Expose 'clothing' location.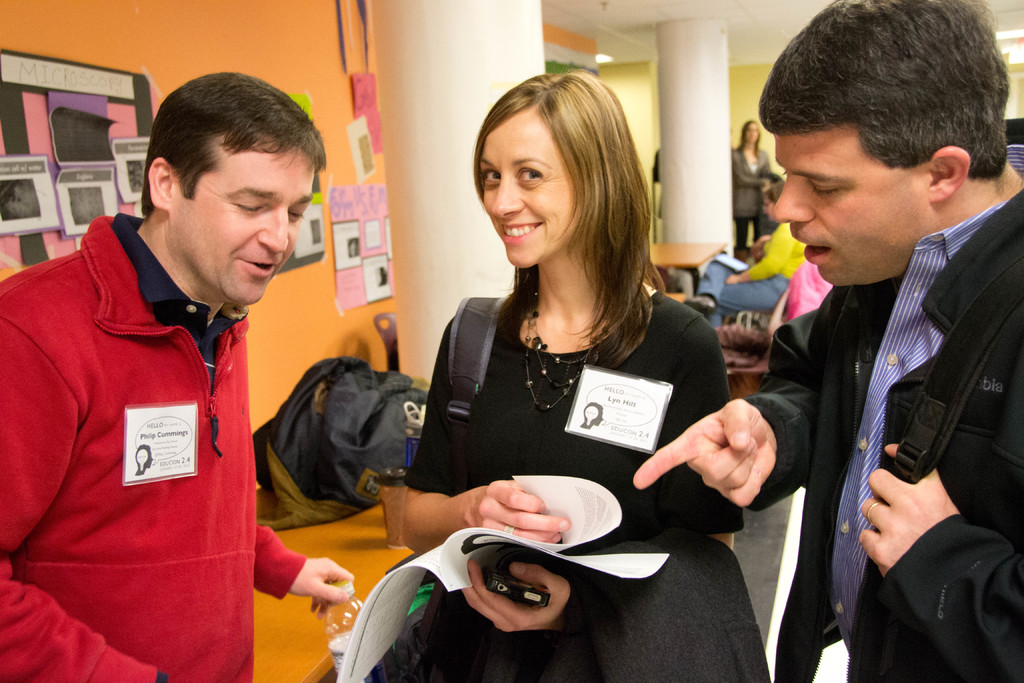
Exposed at bbox=(0, 167, 290, 666).
